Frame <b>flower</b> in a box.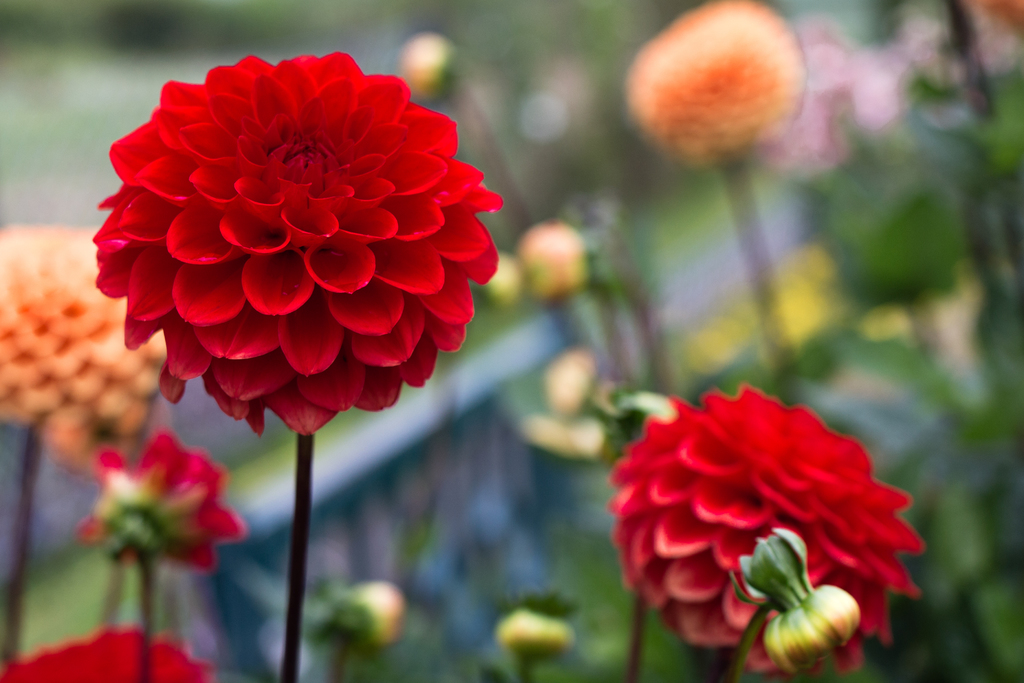
locate(405, 28, 452, 103).
